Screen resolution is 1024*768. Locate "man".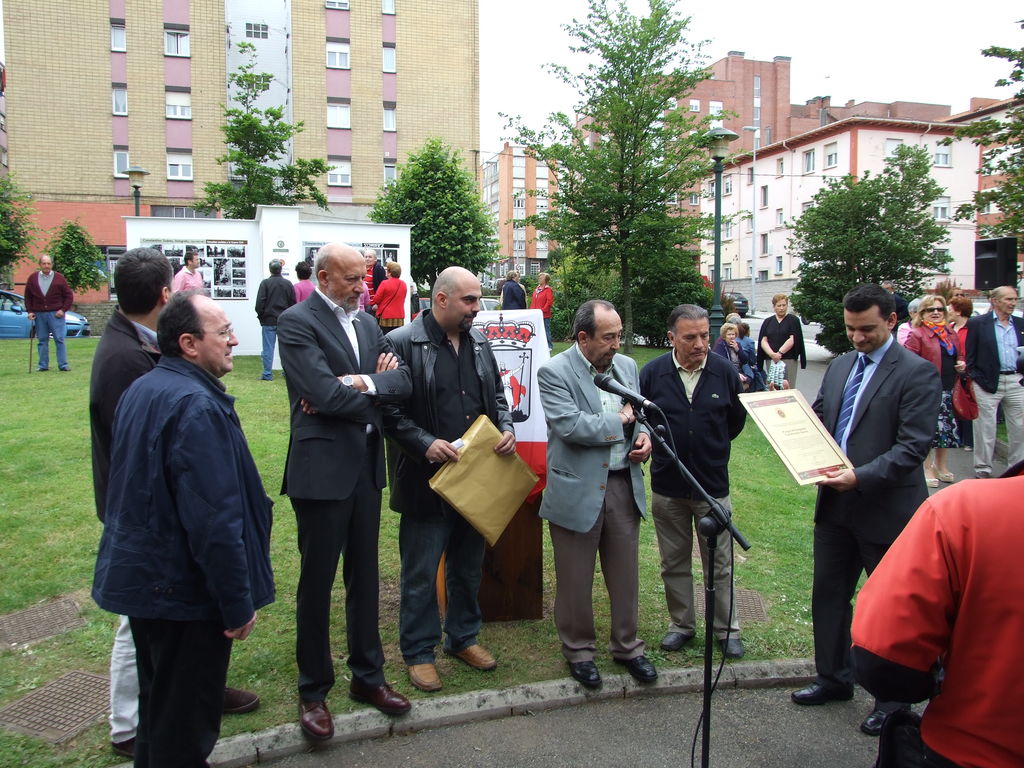
detection(360, 250, 386, 300).
